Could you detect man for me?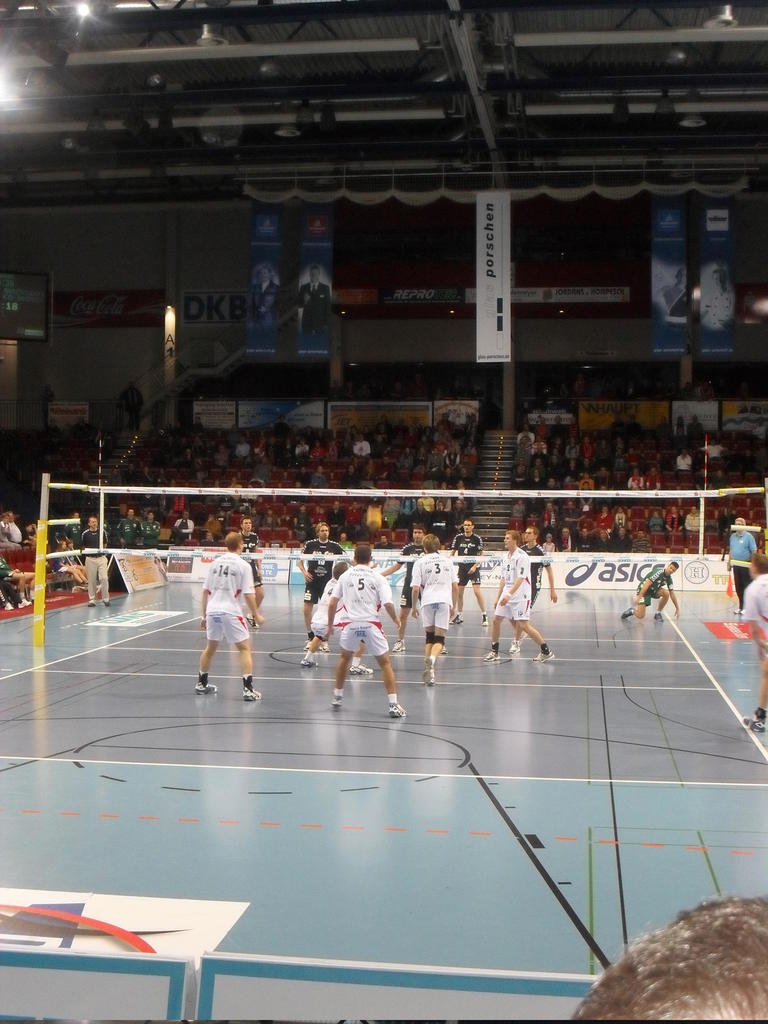
Detection result: BBox(609, 409, 625, 438).
